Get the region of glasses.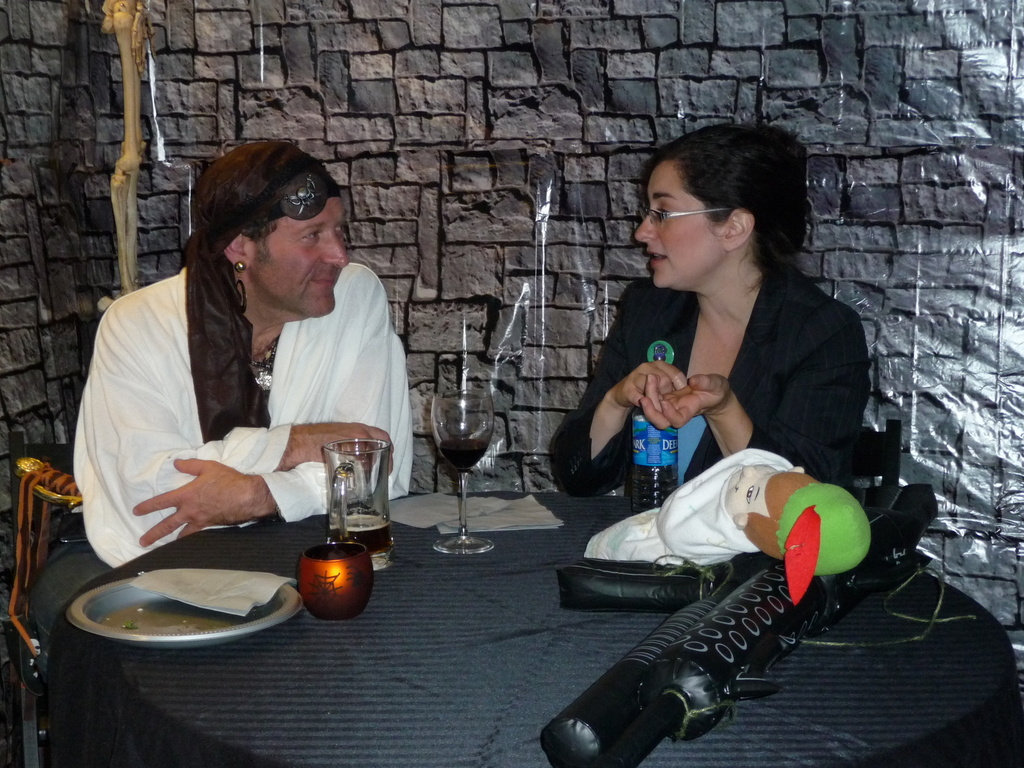
<region>642, 207, 732, 229</region>.
